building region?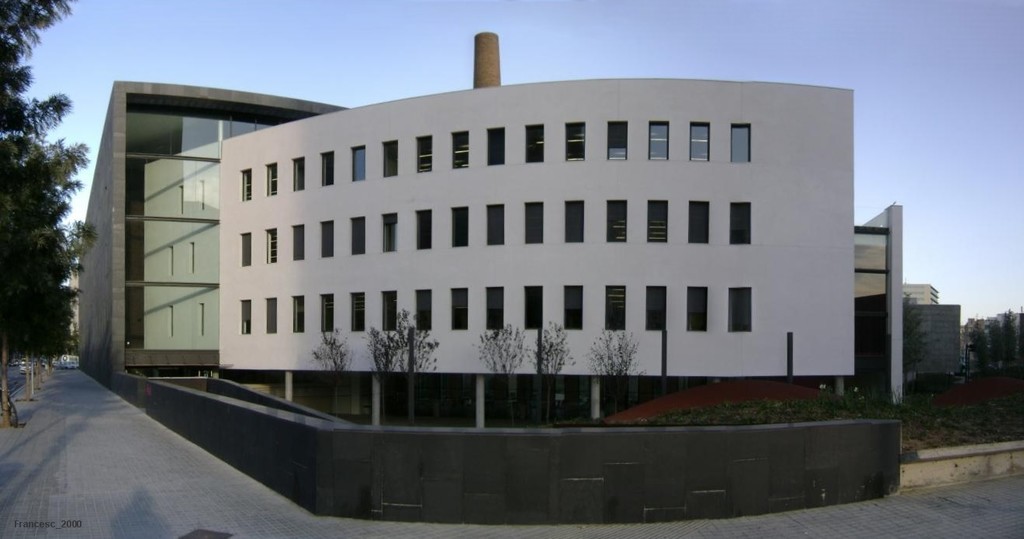
x1=907 y1=282 x2=963 y2=392
